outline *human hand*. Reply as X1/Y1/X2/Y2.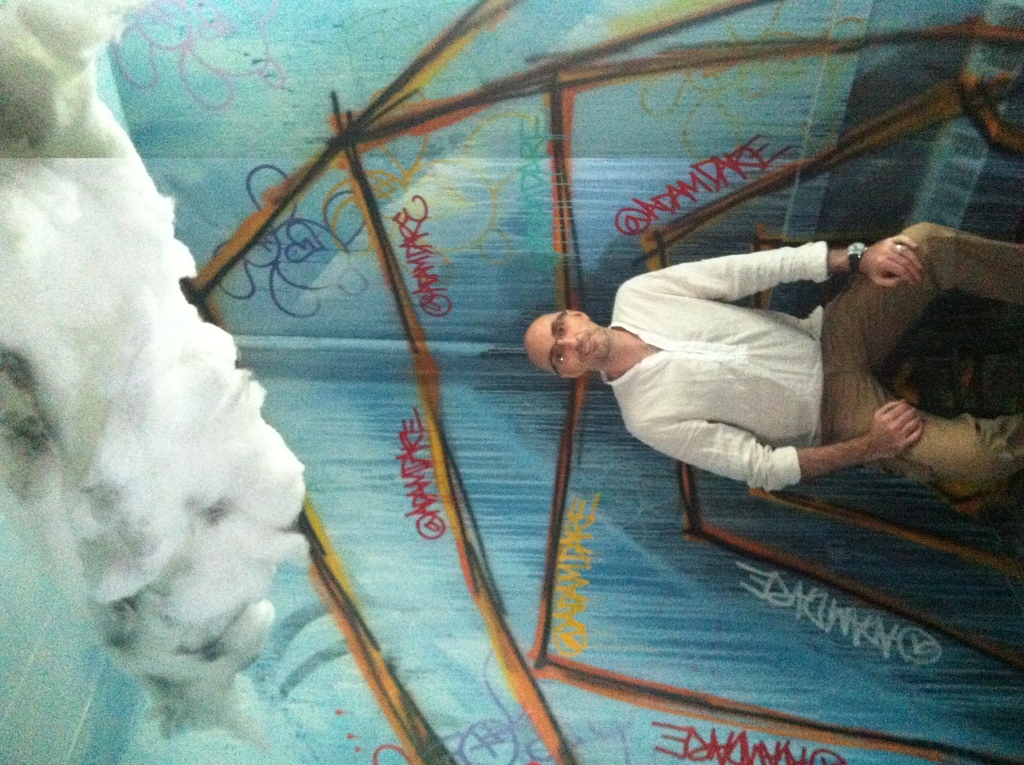
868/396/925/460.
